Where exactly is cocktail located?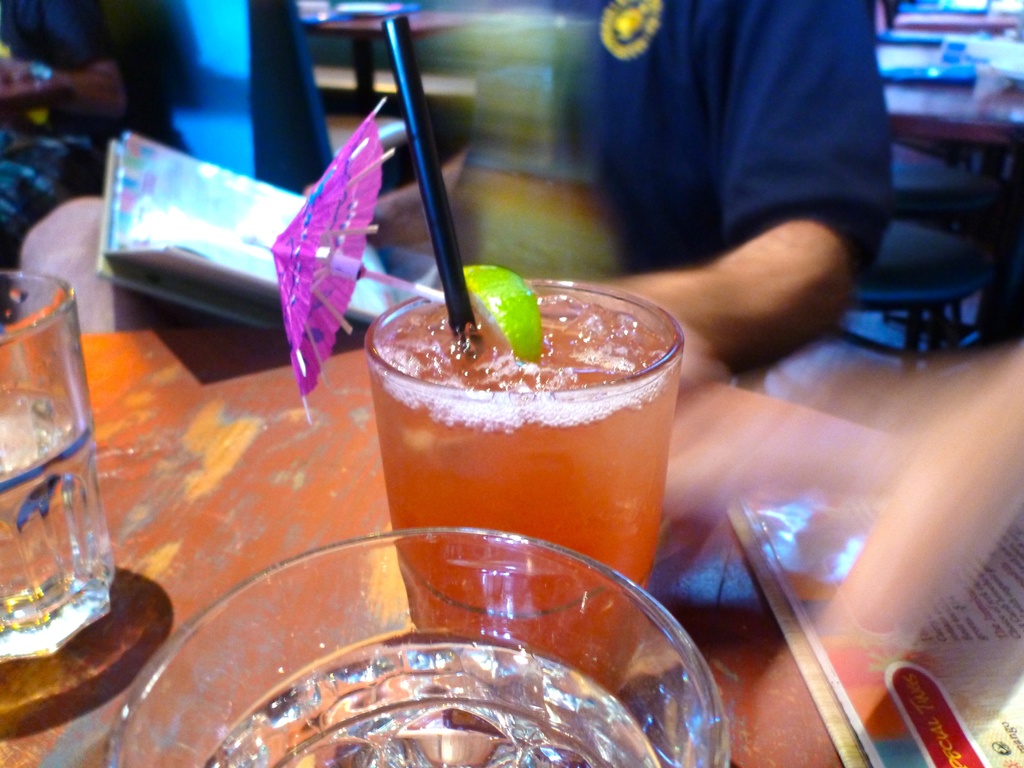
Its bounding box is 259,10,682,699.
